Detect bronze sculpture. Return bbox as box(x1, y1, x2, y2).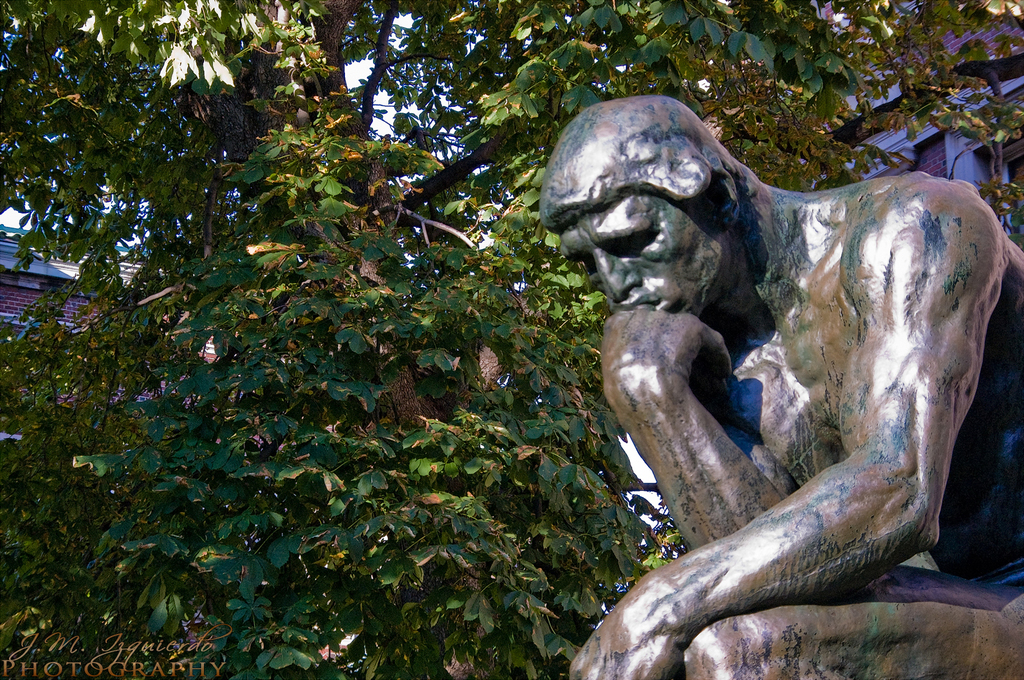
box(540, 94, 1023, 677).
